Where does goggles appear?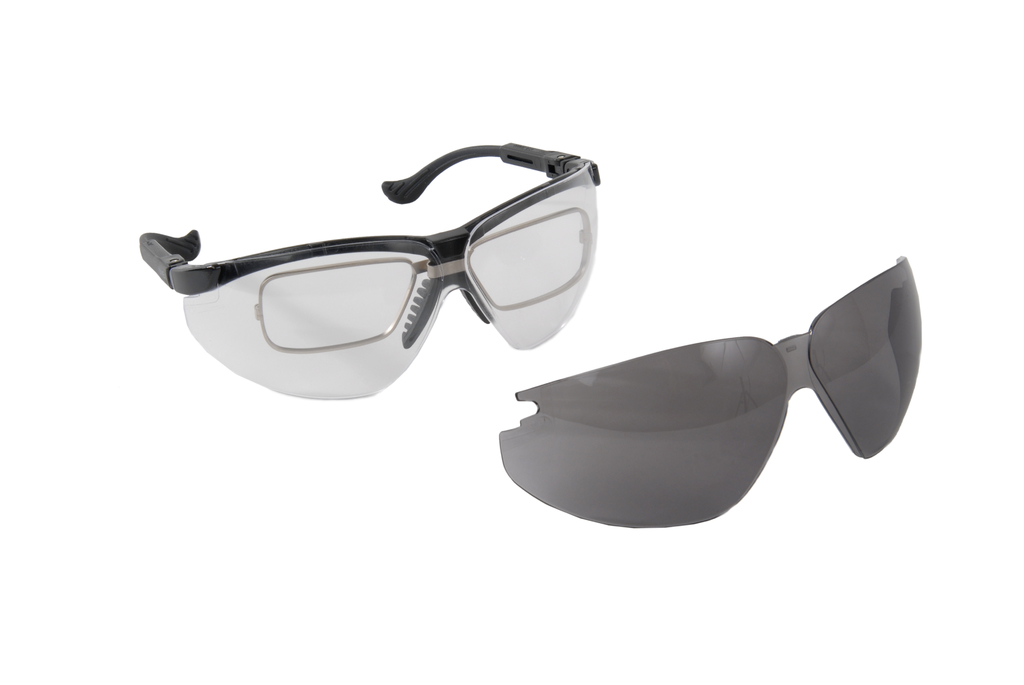
Appears at detection(138, 140, 600, 401).
